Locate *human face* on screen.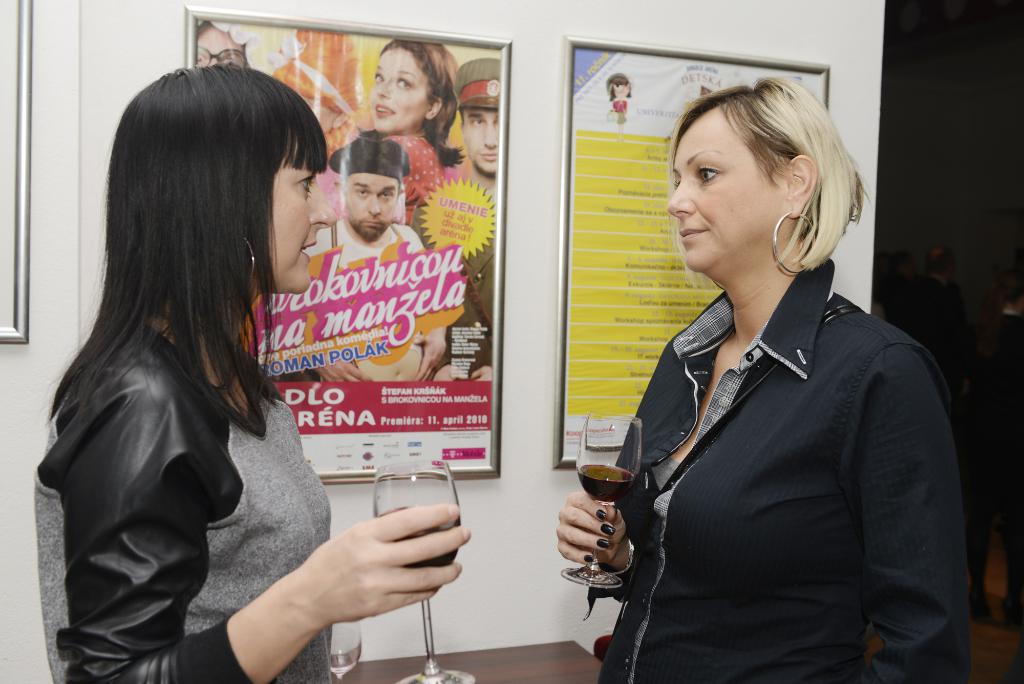
On screen at 668,108,788,265.
